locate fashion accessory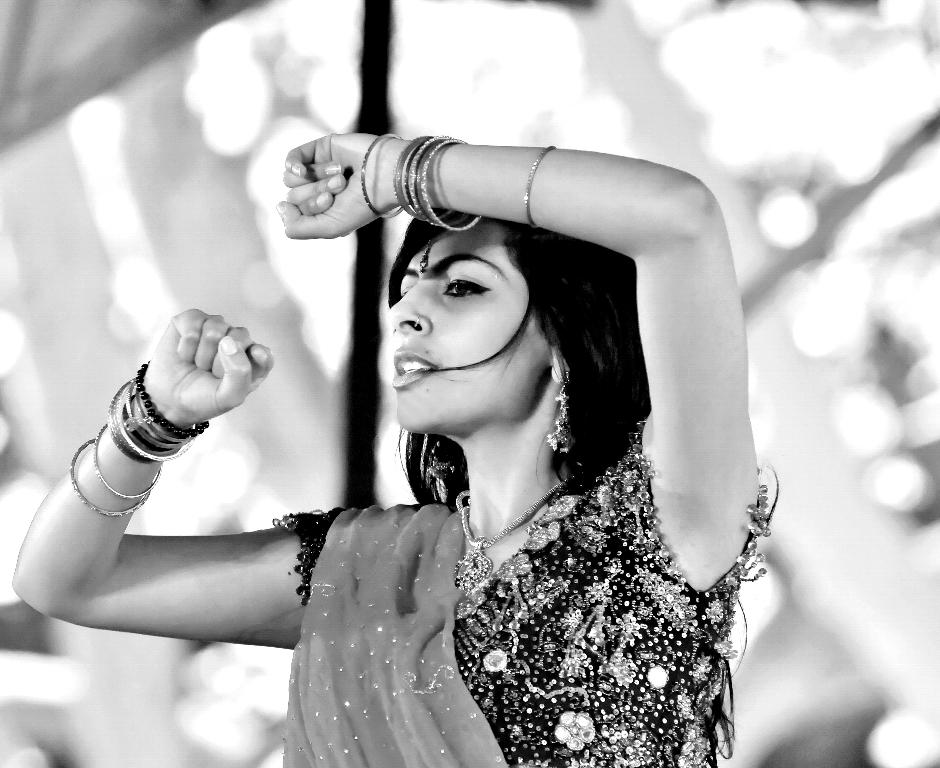
(x1=425, y1=435, x2=457, y2=485)
